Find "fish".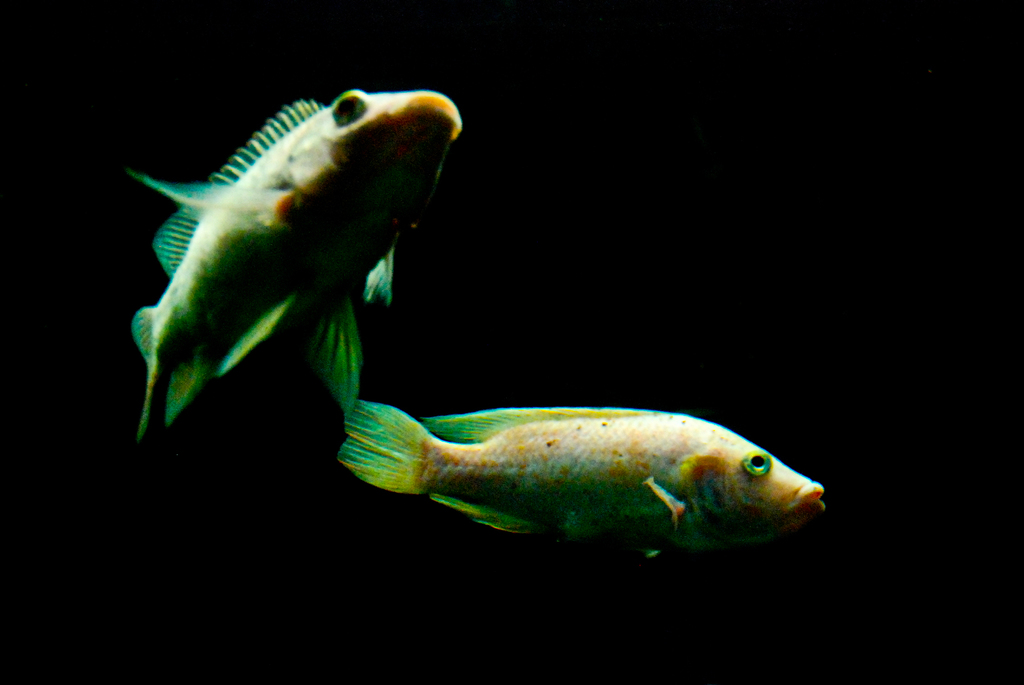
locate(304, 356, 812, 565).
